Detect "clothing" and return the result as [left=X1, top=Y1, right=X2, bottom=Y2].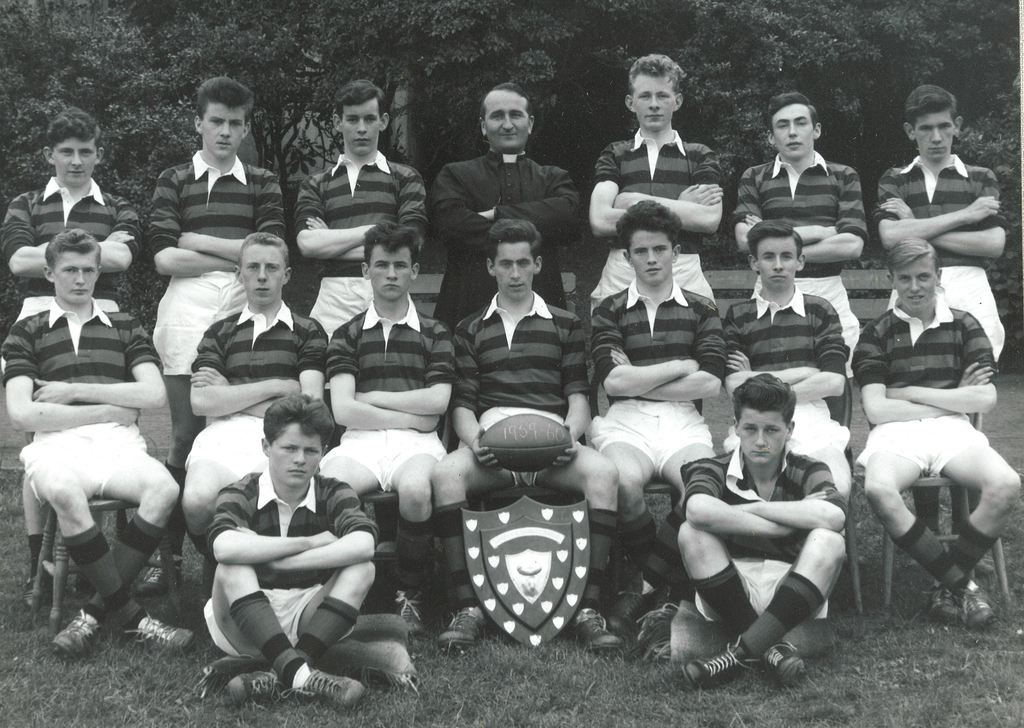
[left=166, top=465, right=181, bottom=554].
